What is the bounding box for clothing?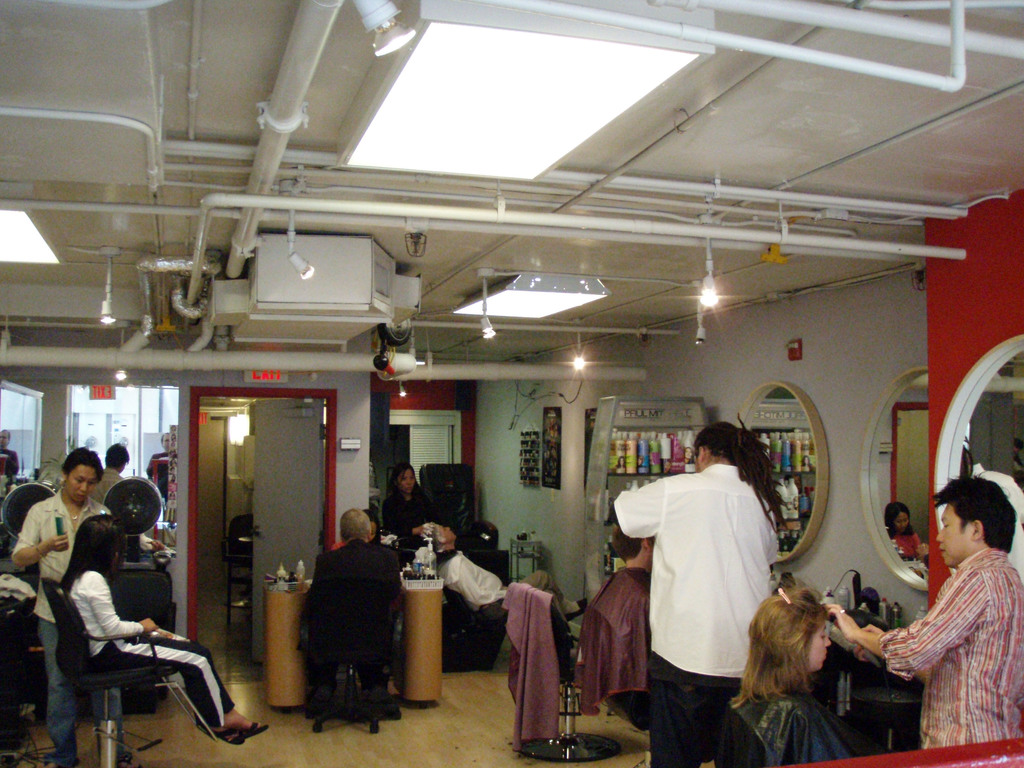
region(0, 448, 20, 496).
